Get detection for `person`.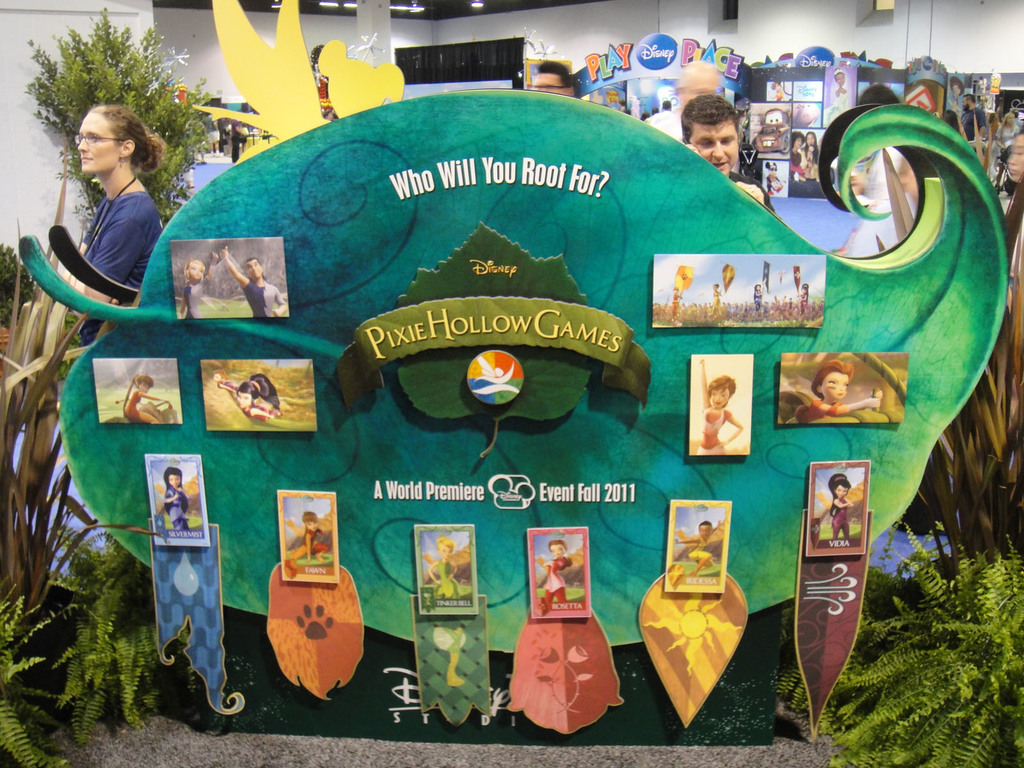
Detection: bbox(211, 369, 235, 393).
